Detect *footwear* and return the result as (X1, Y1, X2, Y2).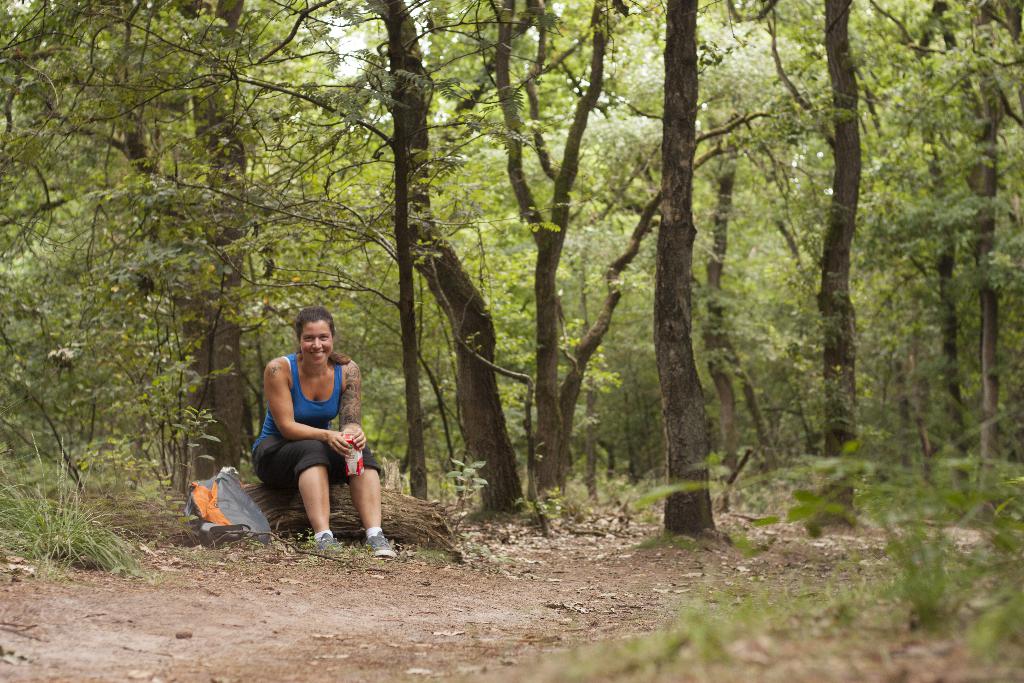
(317, 532, 345, 554).
